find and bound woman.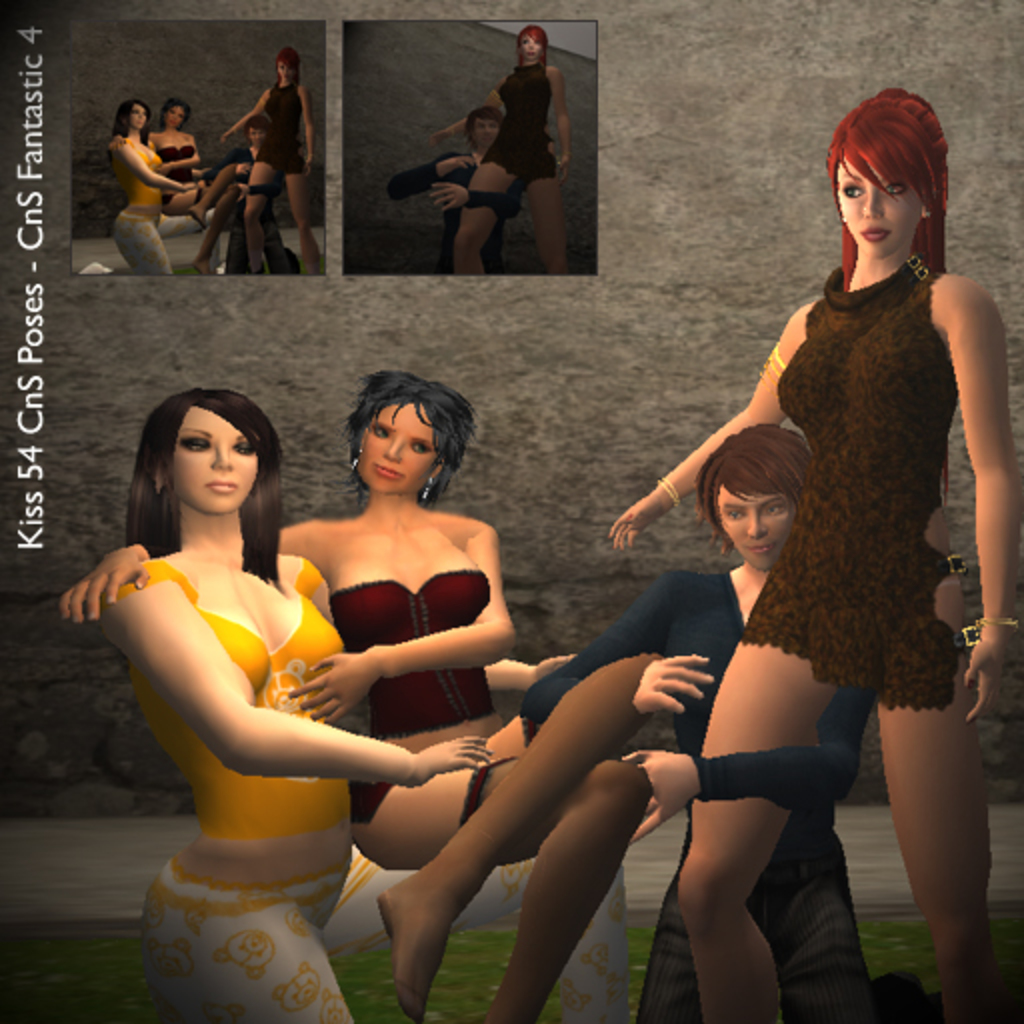
Bound: region(614, 90, 1022, 1022).
